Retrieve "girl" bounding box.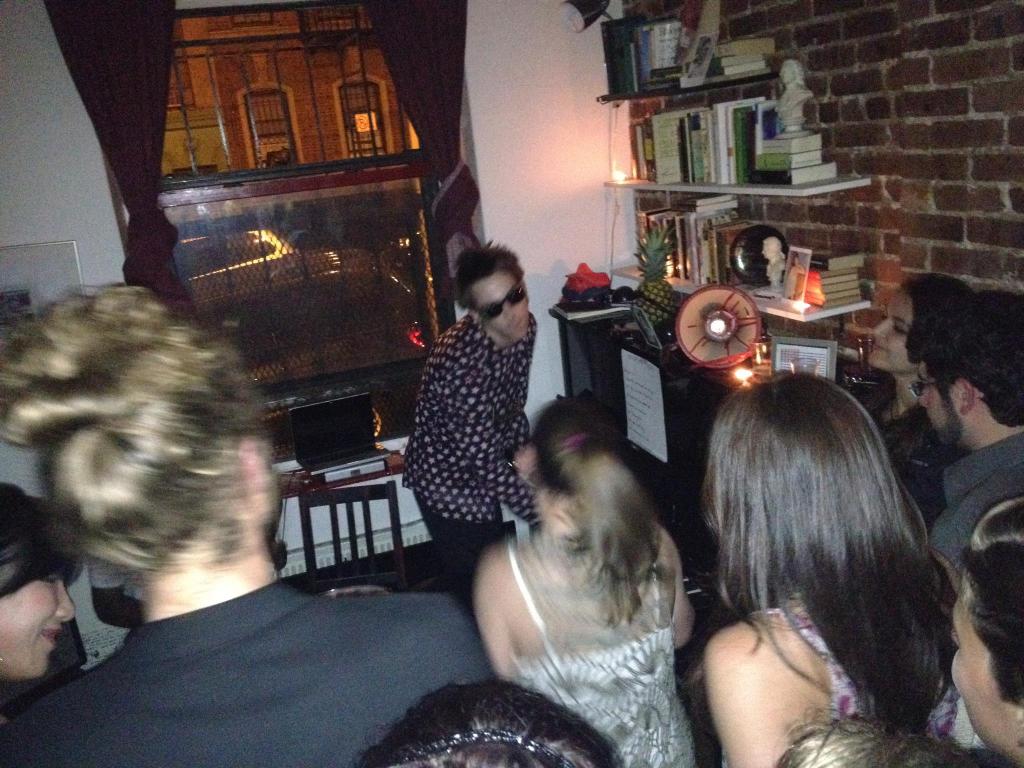
Bounding box: [471,396,689,767].
